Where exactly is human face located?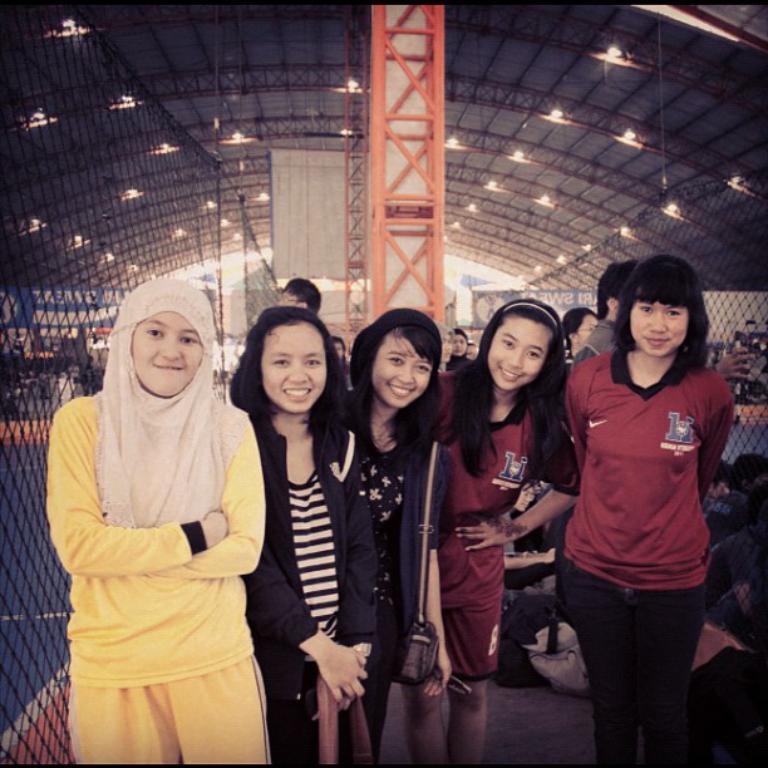
Its bounding box is 488:311:545:399.
